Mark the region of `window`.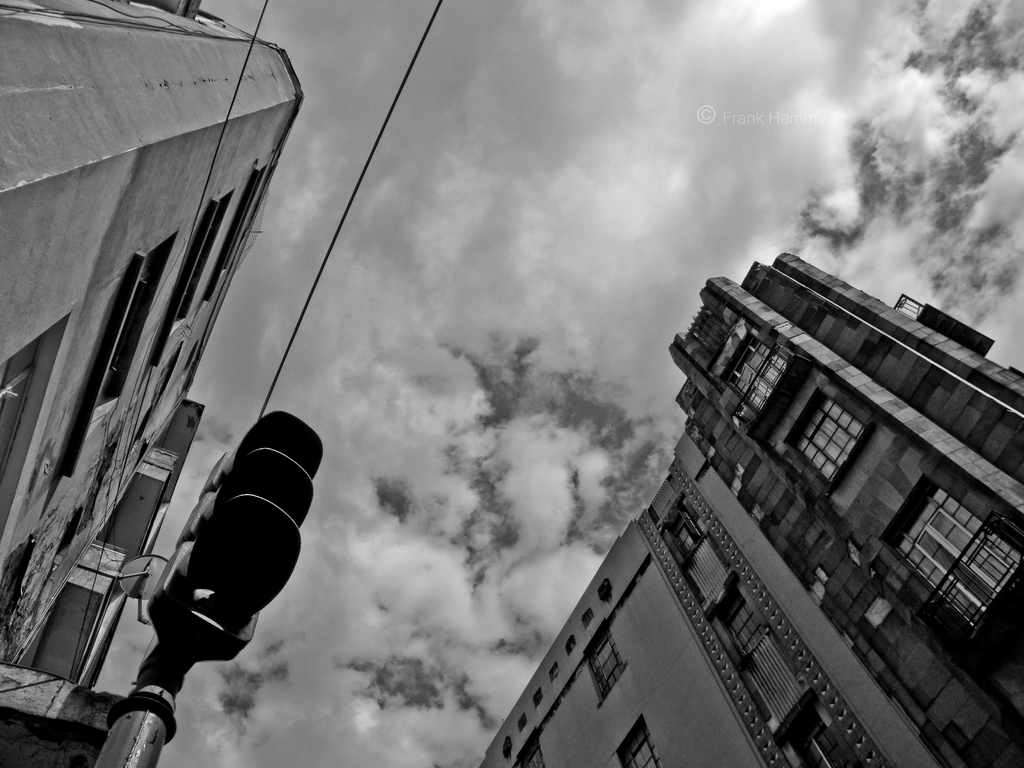
Region: bbox=[585, 614, 627, 705].
